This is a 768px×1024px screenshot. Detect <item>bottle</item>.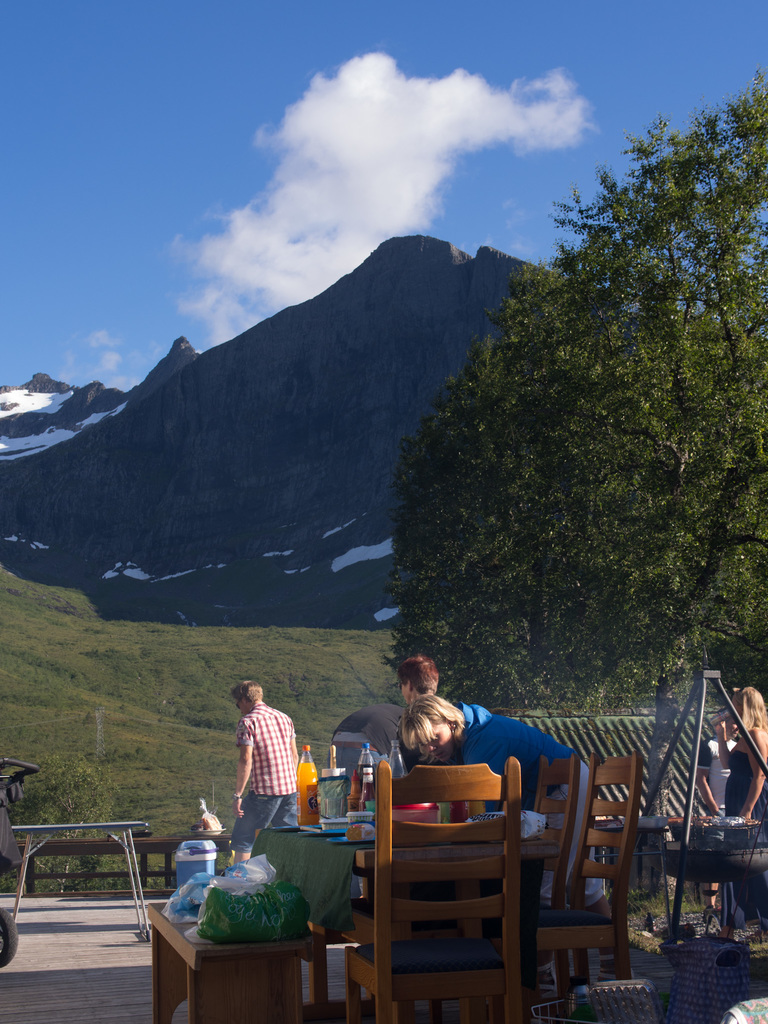
pyautogui.locateOnScreen(357, 742, 376, 780).
